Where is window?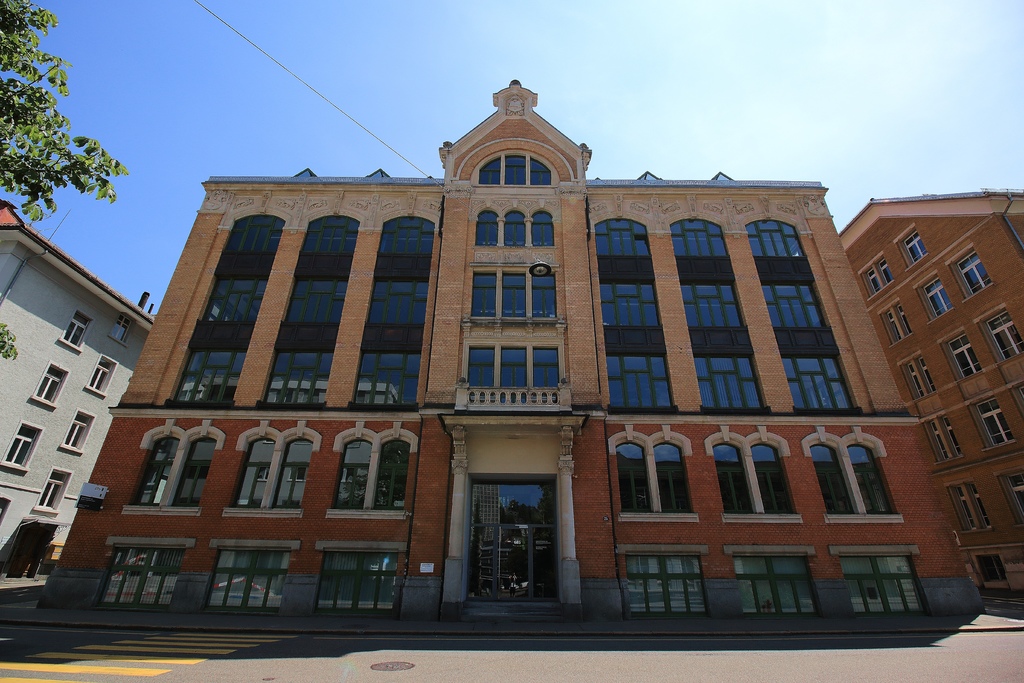
[332, 438, 414, 513].
